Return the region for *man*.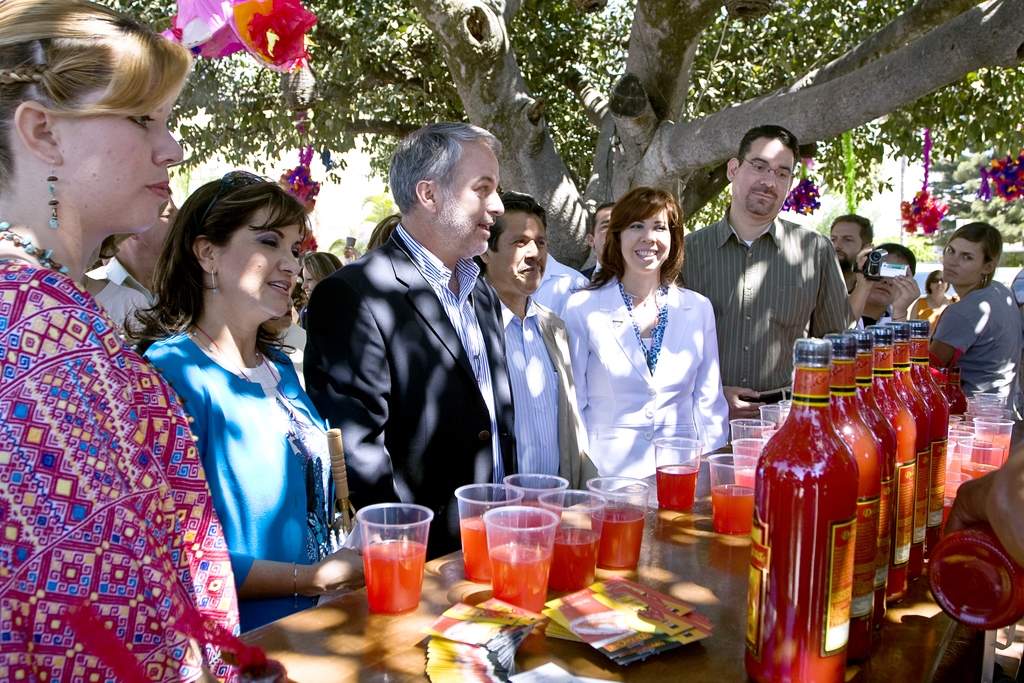
<region>671, 125, 856, 440</region>.
